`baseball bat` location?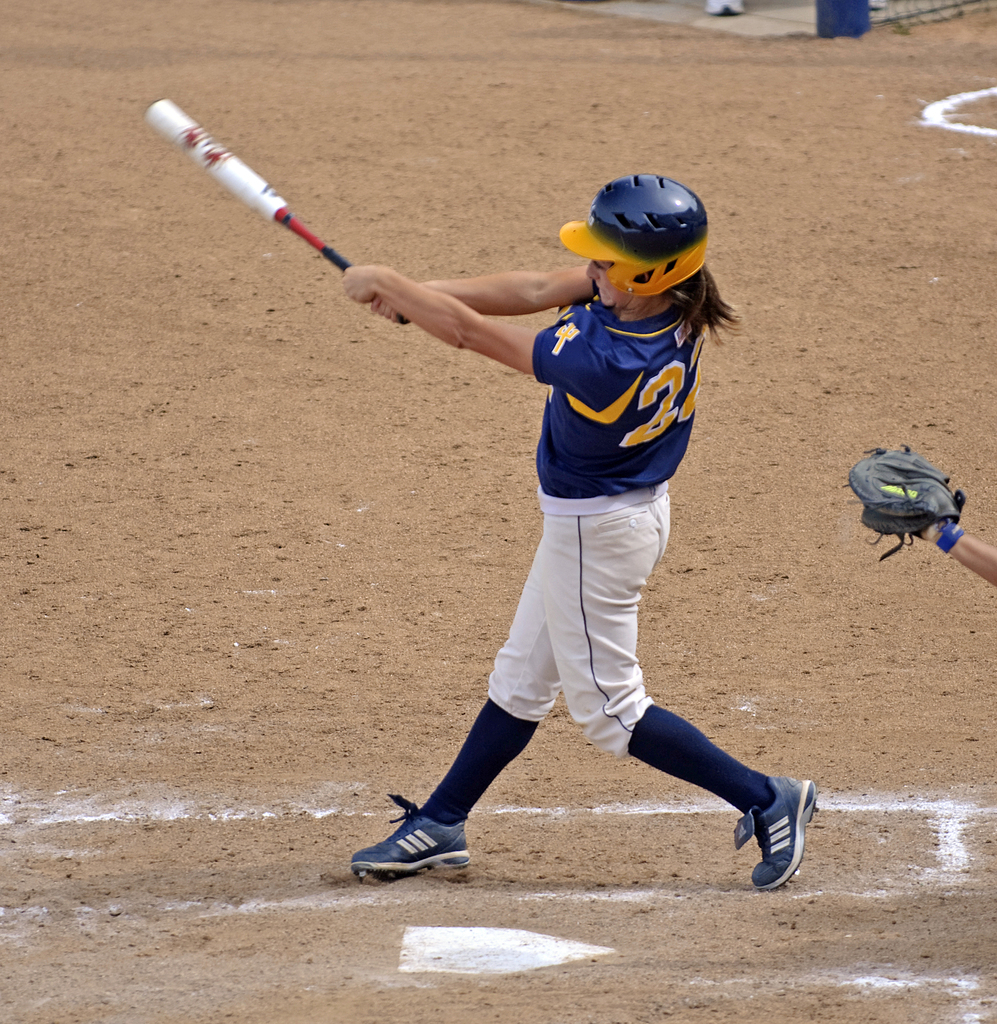
Rect(150, 99, 415, 328)
